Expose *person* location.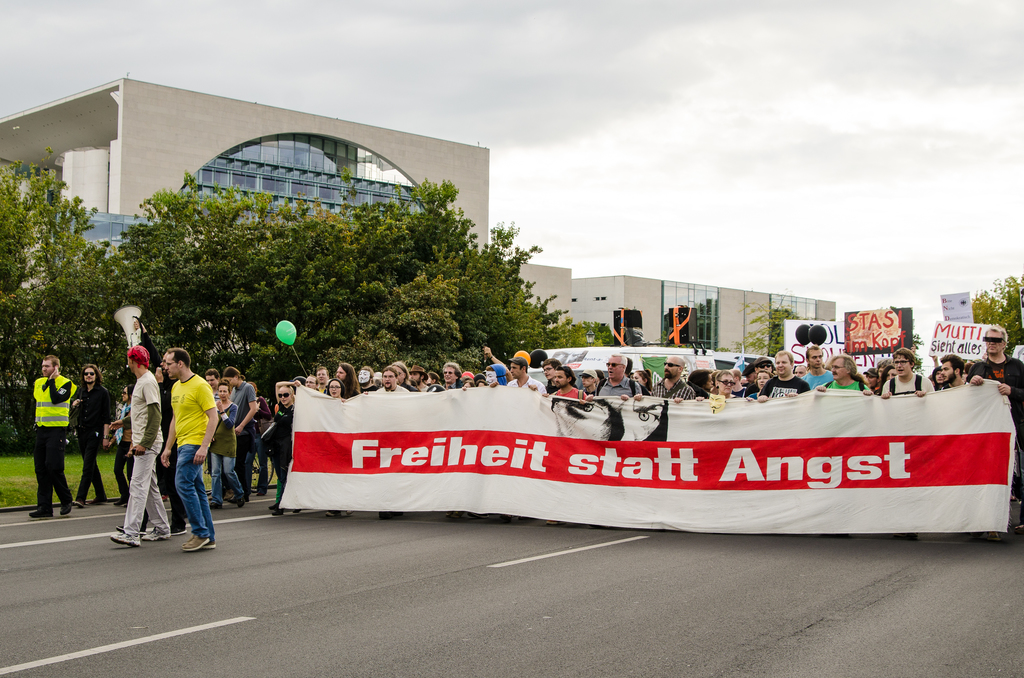
Exposed at {"left": 74, "top": 364, "right": 108, "bottom": 503}.
